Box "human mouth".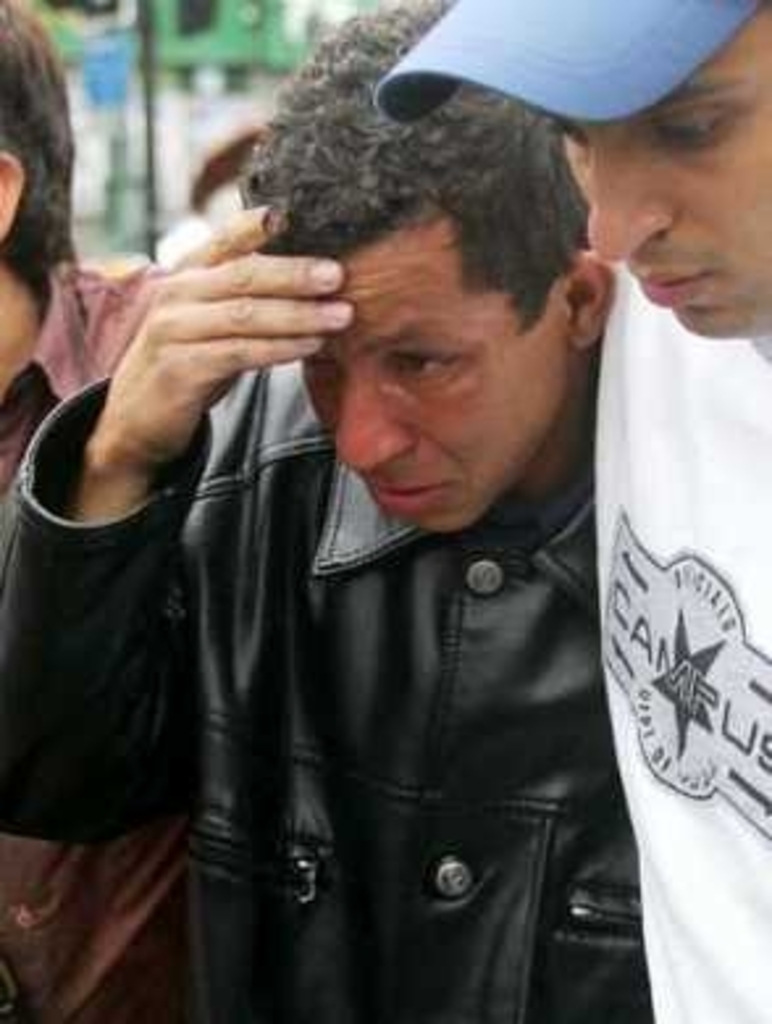
<region>620, 257, 709, 312</region>.
